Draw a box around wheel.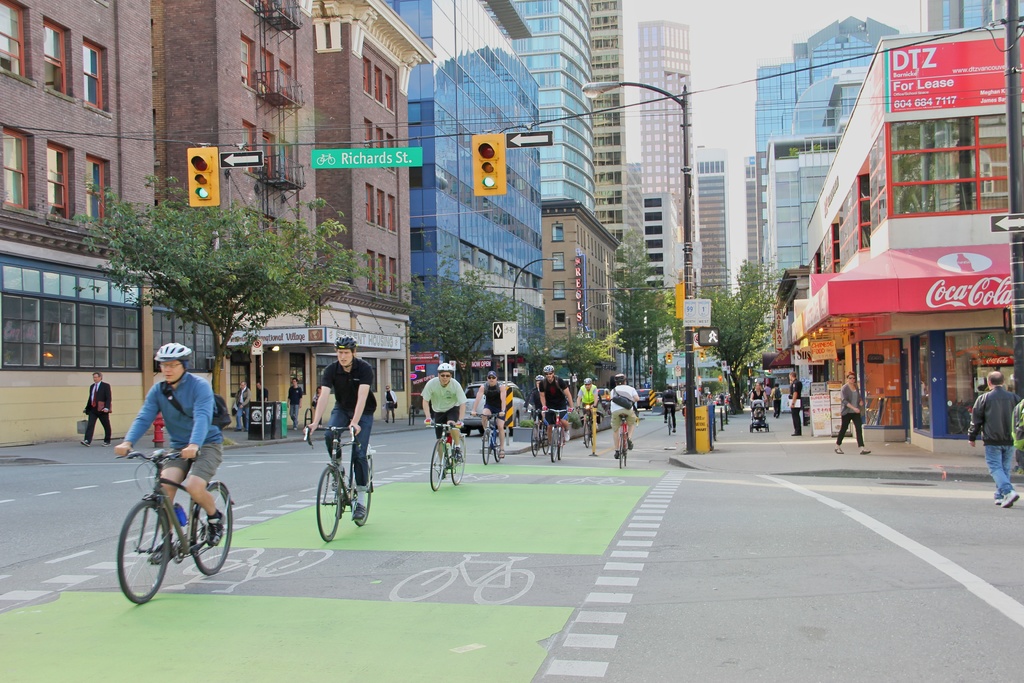
region(480, 434, 489, 466).
